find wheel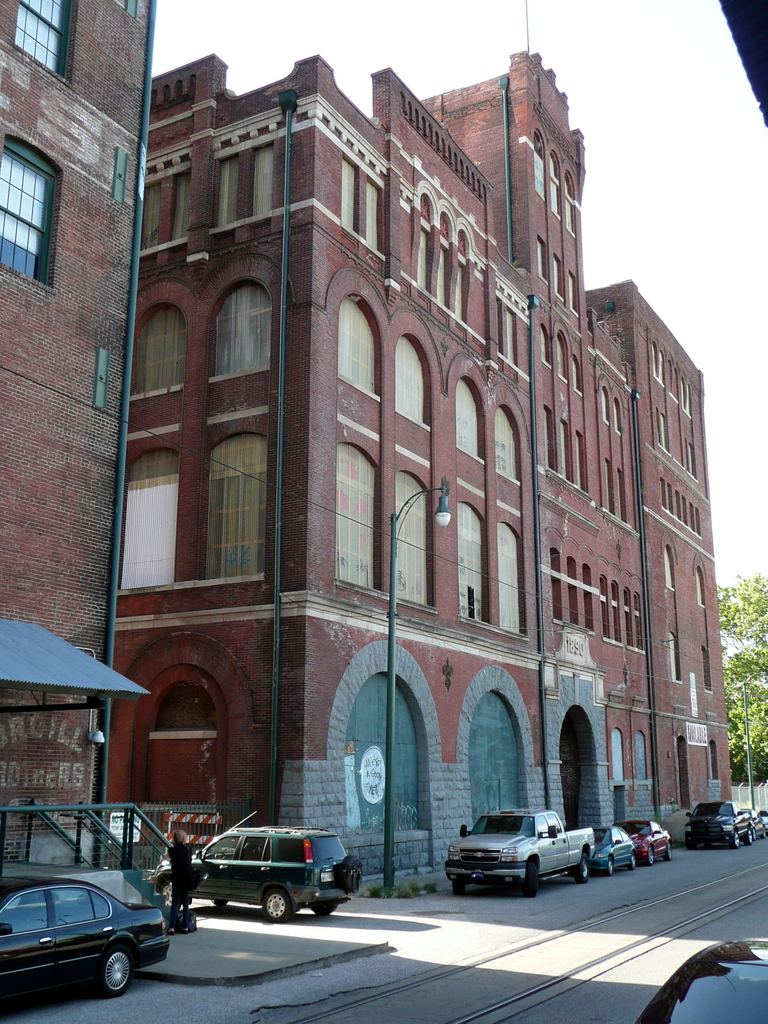
select_region(746, 829, 751, 842)
